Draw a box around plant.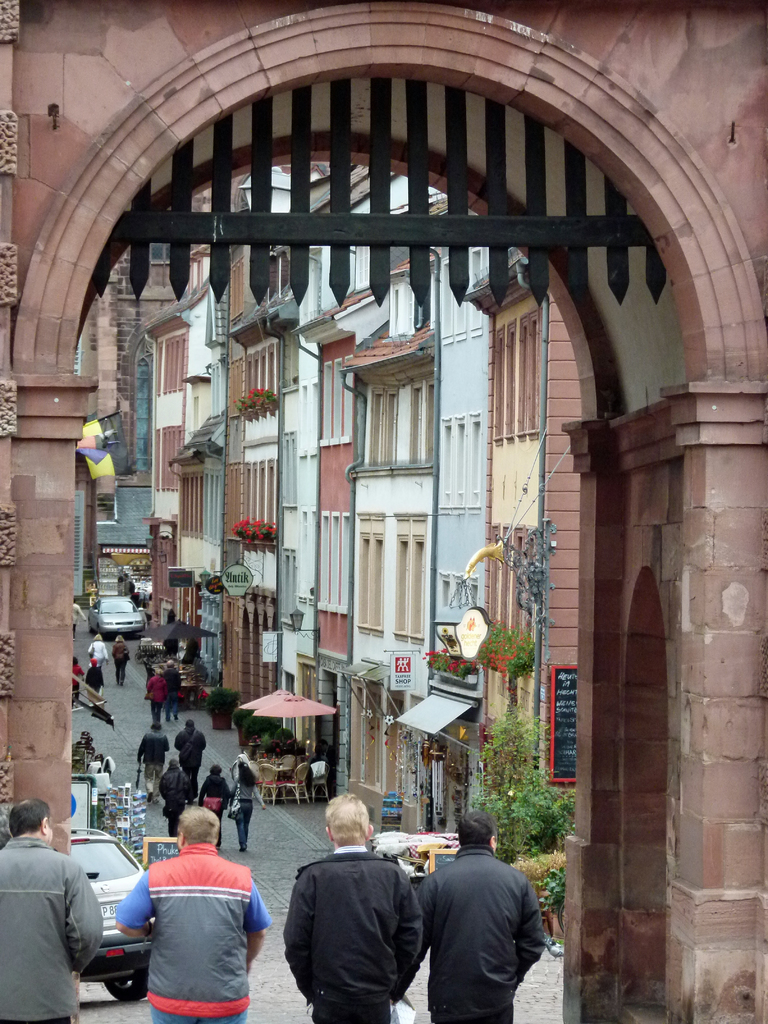
(left=477, top=618, right=534, bottom=712).
